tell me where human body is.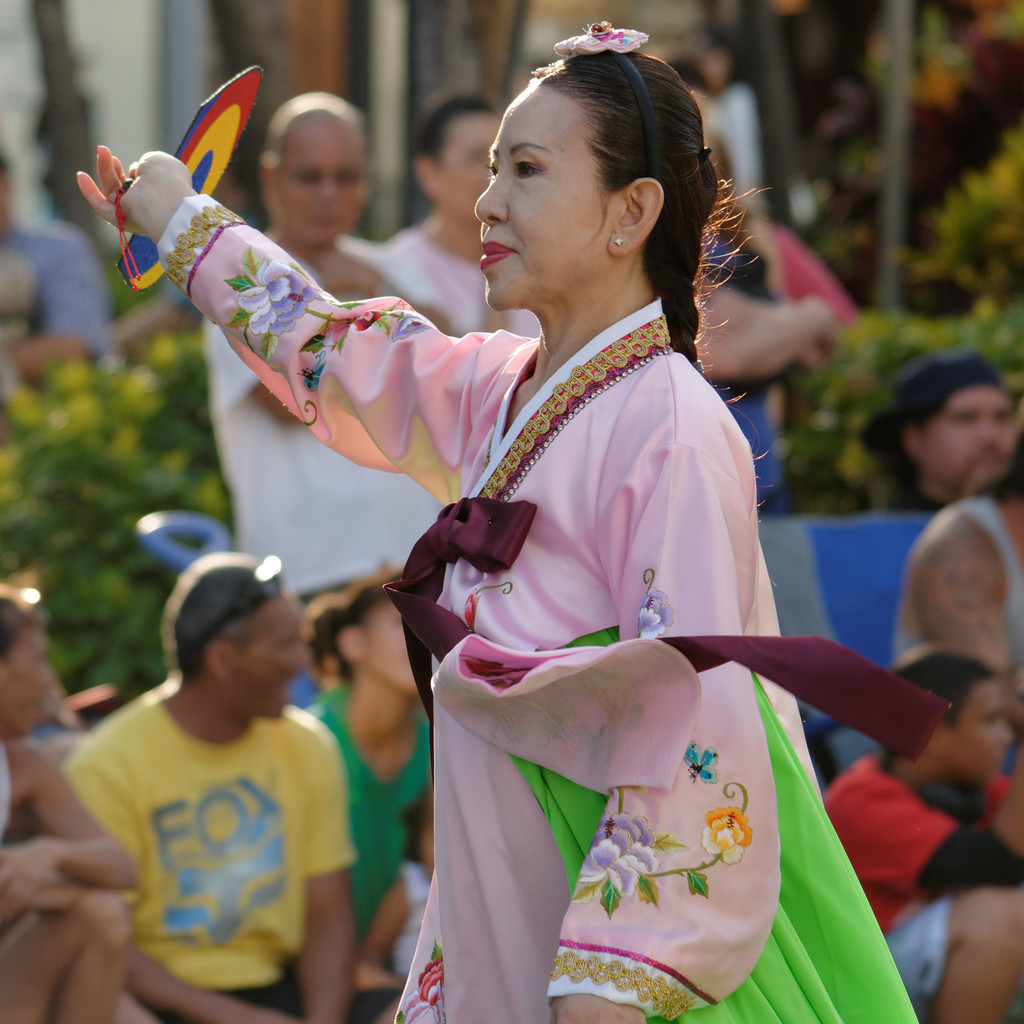
human body is at 197:76:484:589.
